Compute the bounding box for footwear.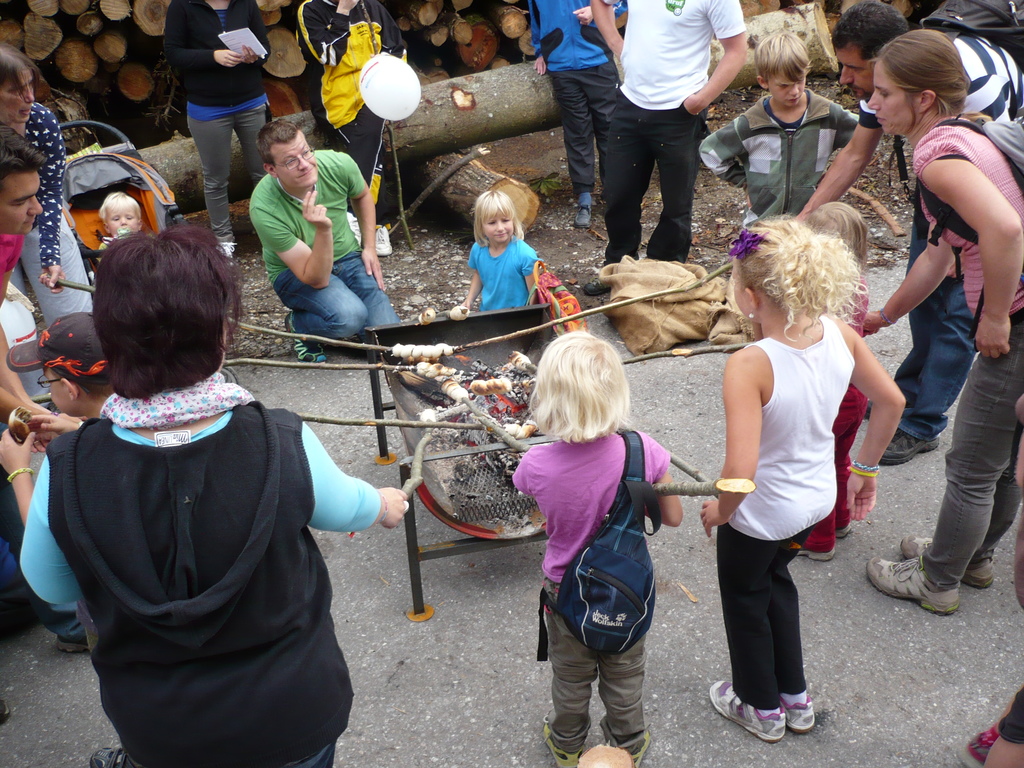
<box>884,426,938,467</box>.
